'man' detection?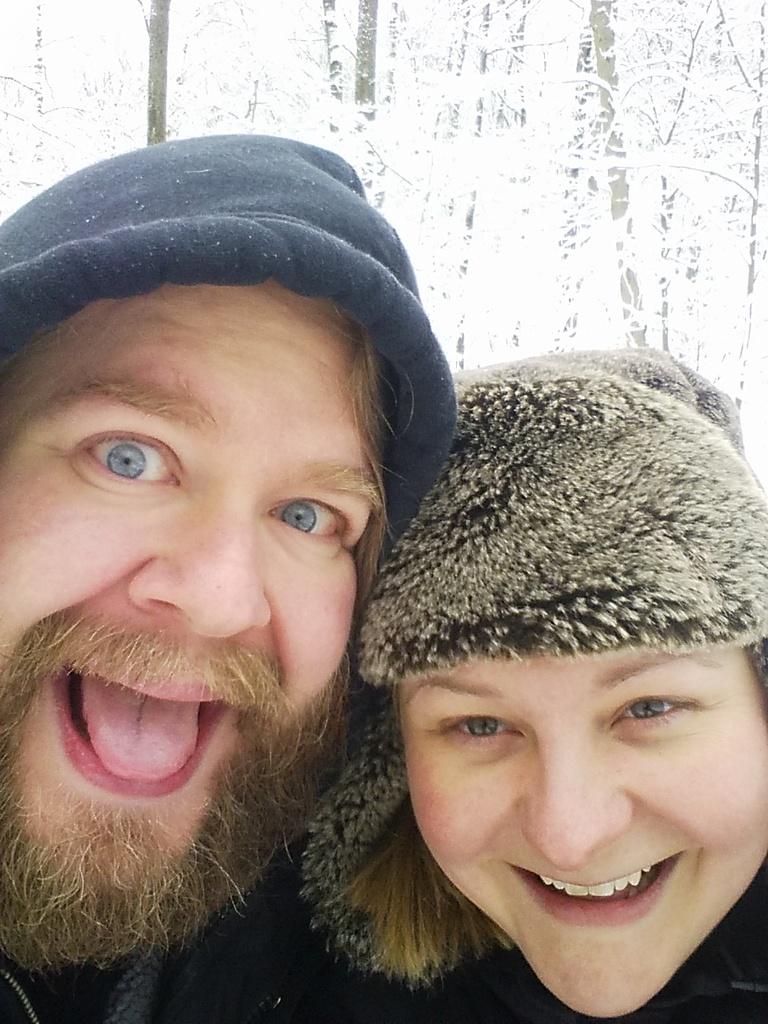
<bbox>0, 121, 463, 1023</bbox>
